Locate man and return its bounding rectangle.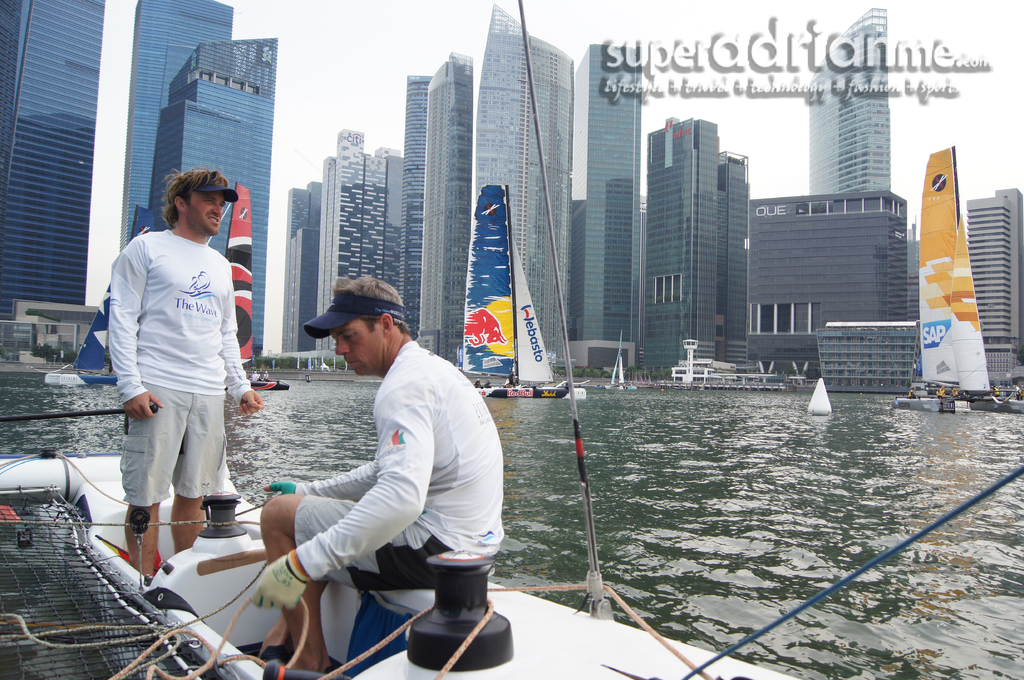
box=[240, 271, 505, 668].
